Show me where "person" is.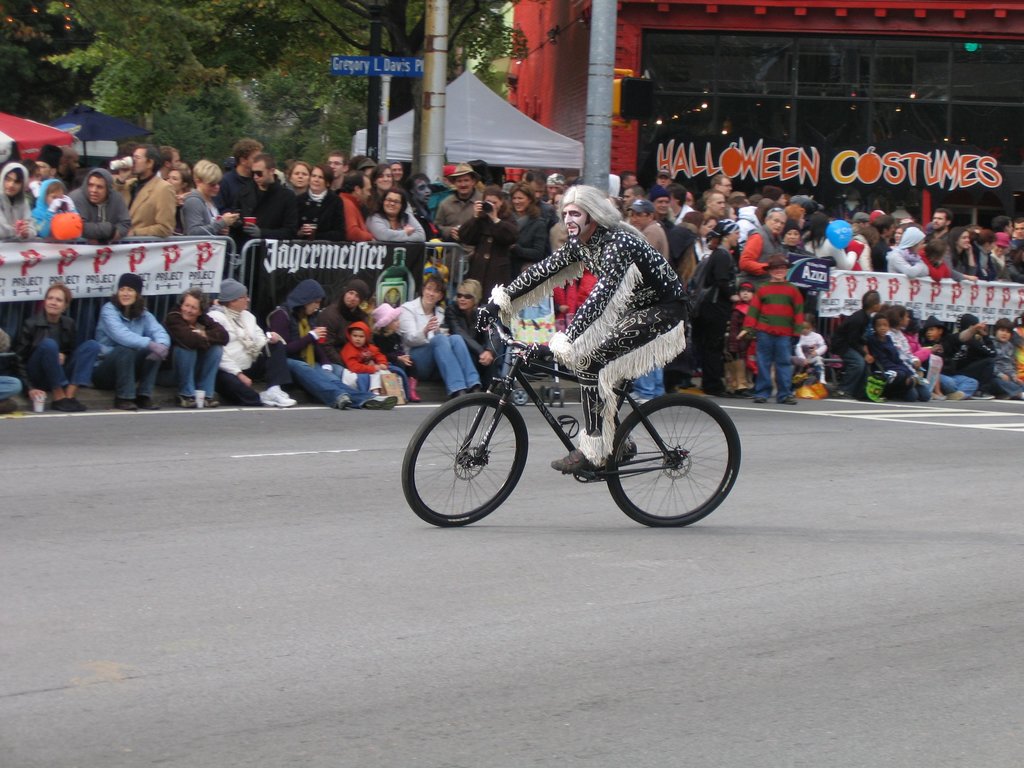
"person" is at locate(162, 287, 228, 408).
